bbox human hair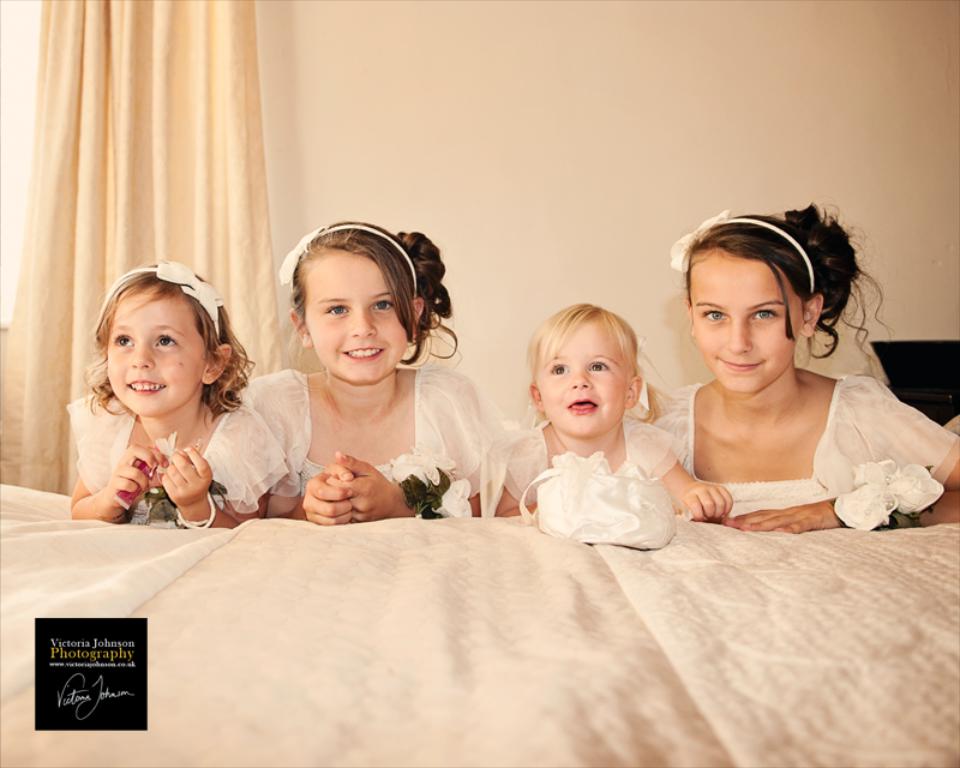
<bbox>661, 205, 854, 394</bbox>
